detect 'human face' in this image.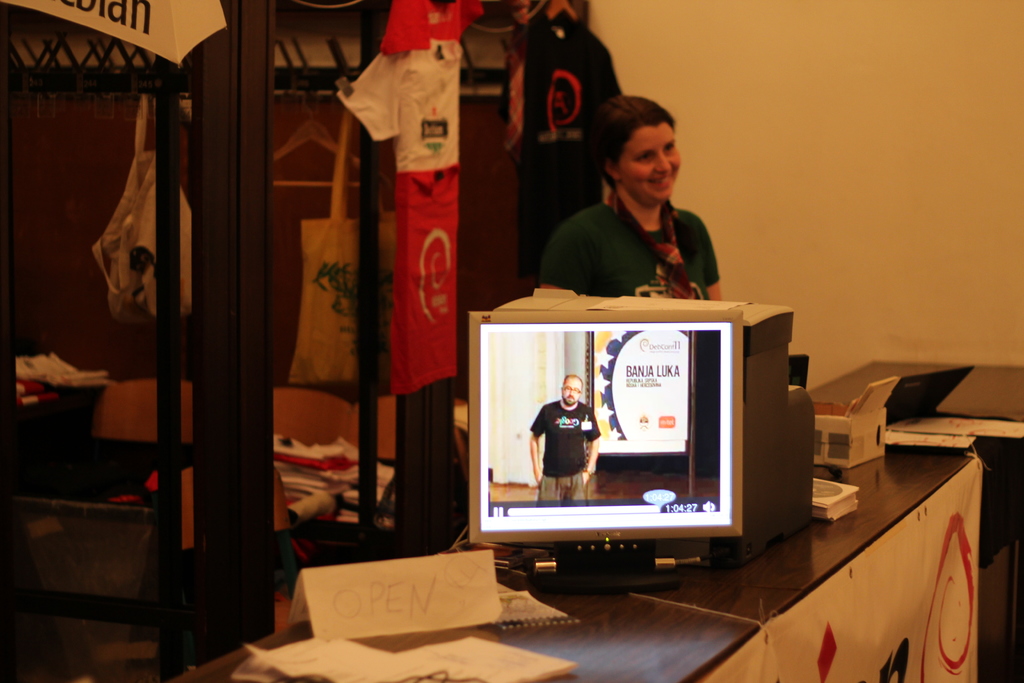
Detection: <bbox>617, 120, 696, 206</bbox>.
